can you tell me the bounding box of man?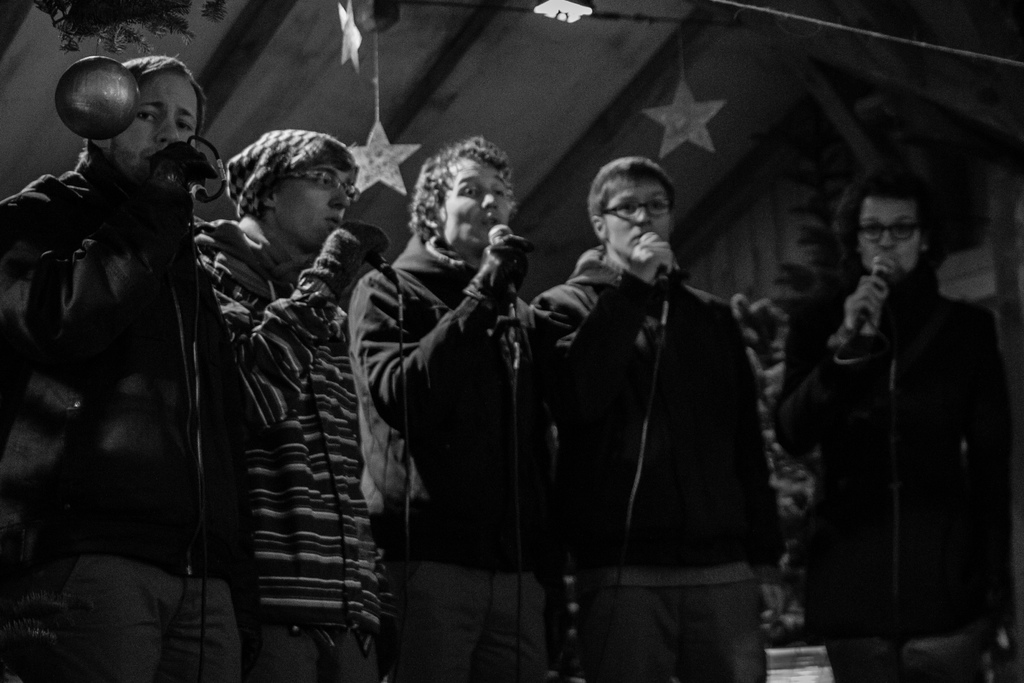
(left=344, top=135, right=557, bottom=682).
